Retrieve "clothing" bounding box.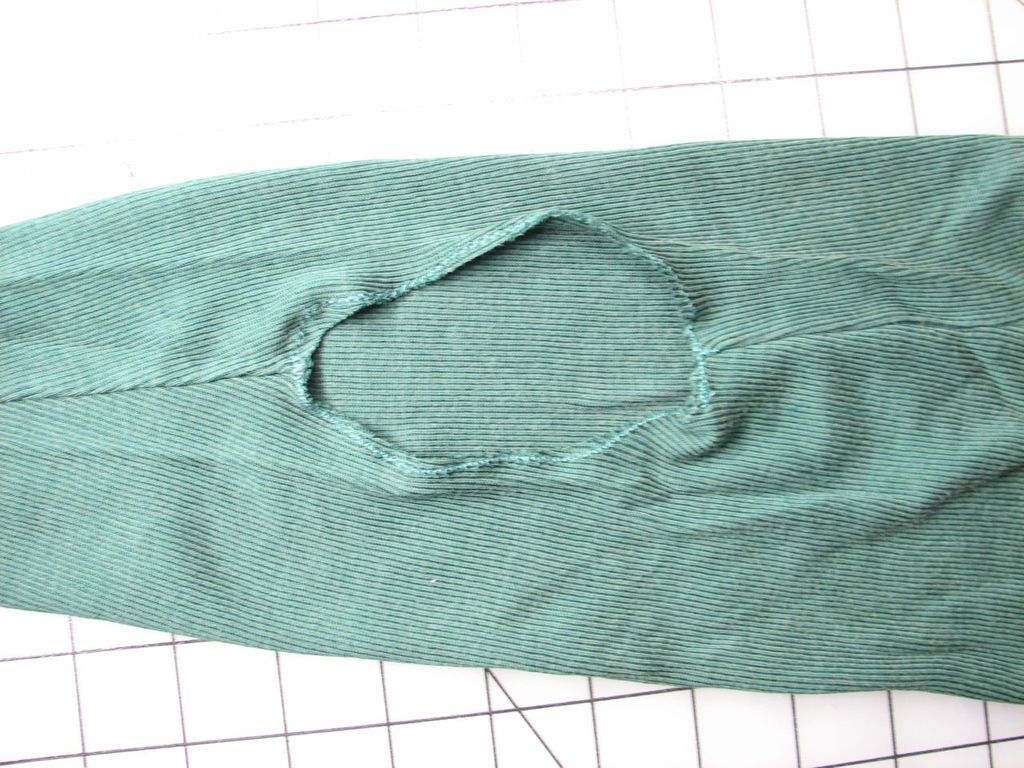
Bounding box: <bbox>148, 222, 925, 666</bbox>.
